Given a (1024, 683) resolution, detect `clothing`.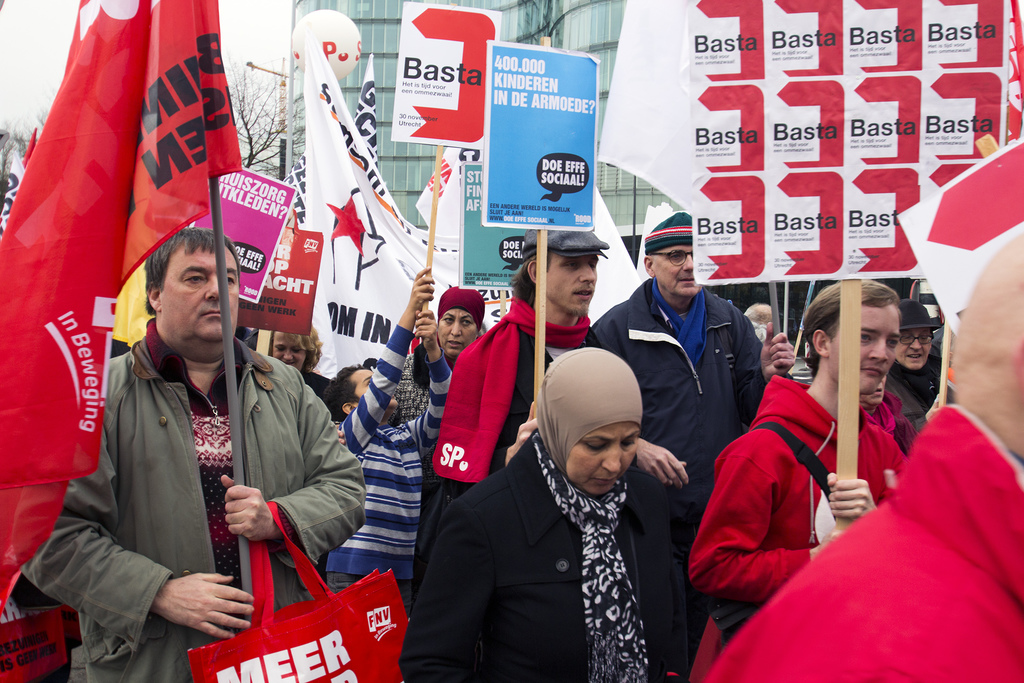
588, 275, 771, 682.
